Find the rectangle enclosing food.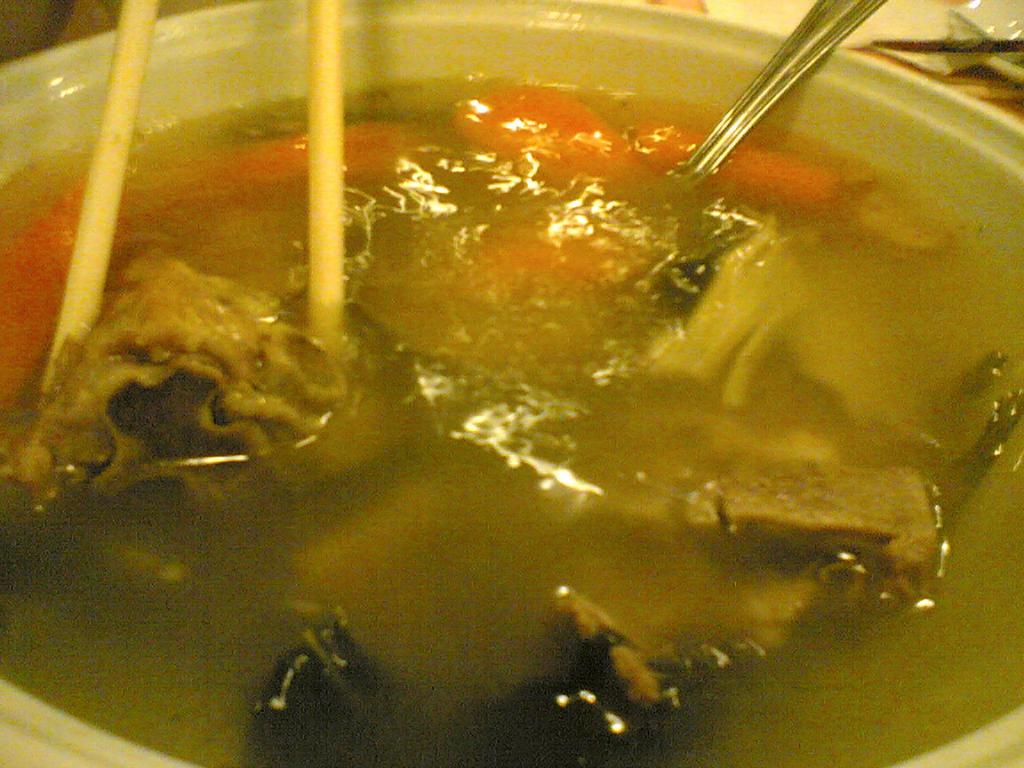
select_region(49, 13, 996, 675).
